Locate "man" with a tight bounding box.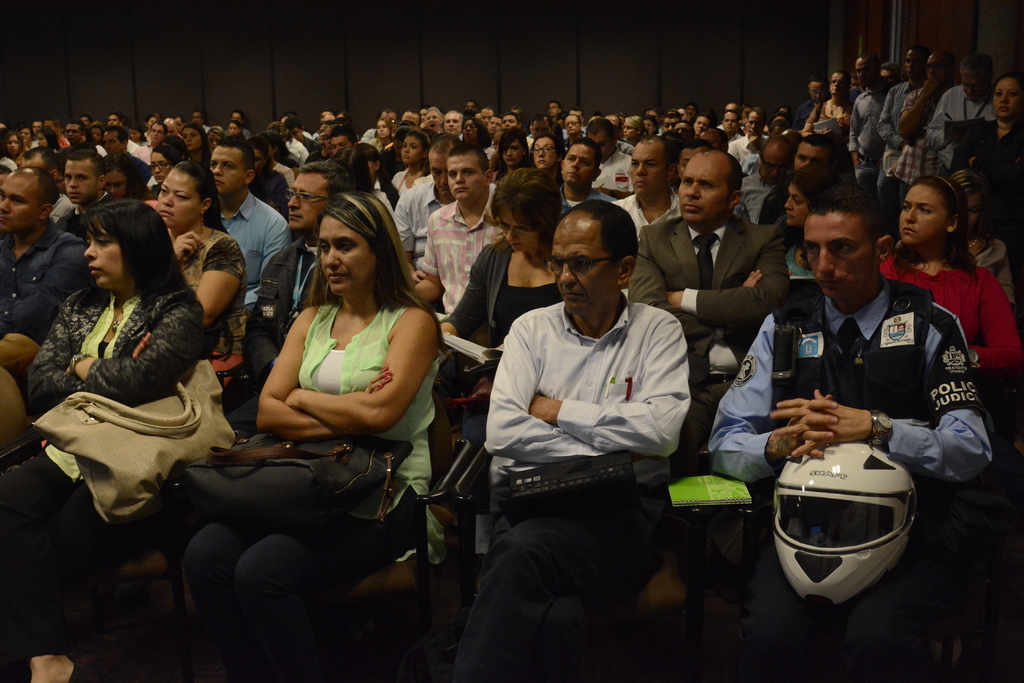
(324, 126, 342, 162).
